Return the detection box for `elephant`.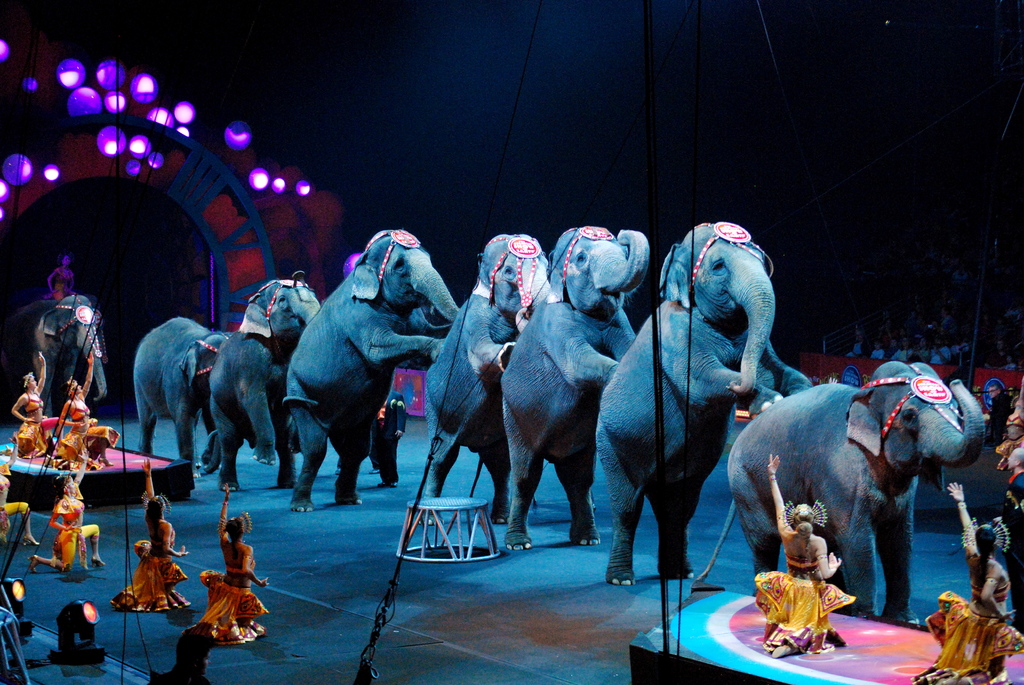
select_region(288, 222, 483, 508).
